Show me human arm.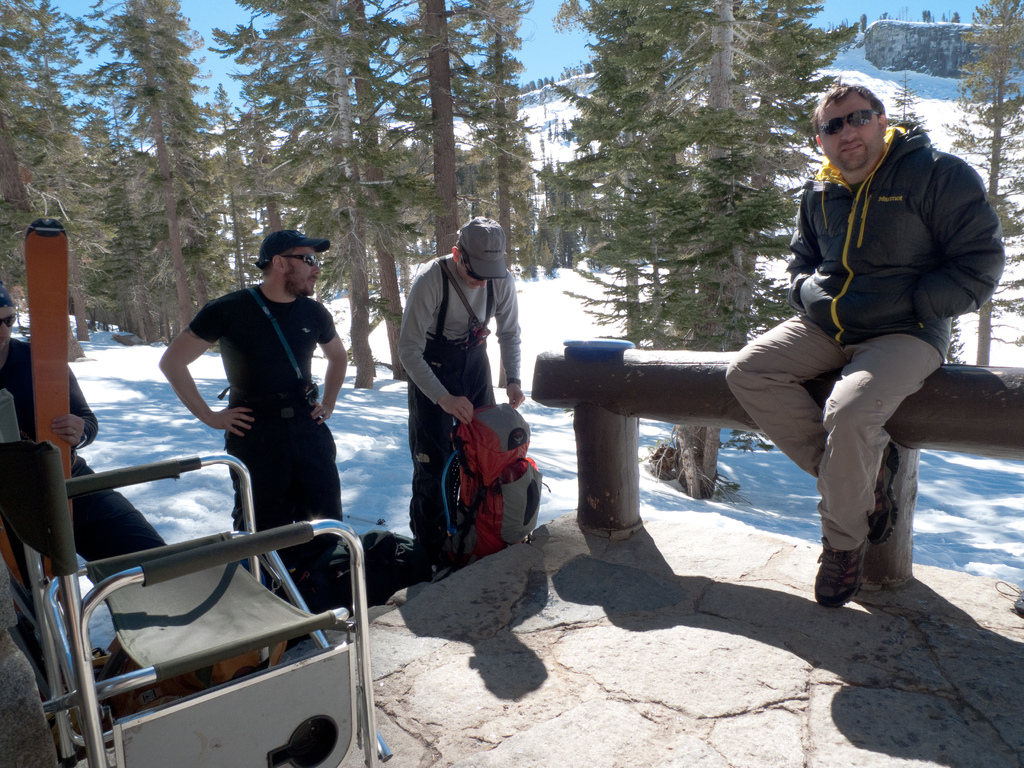
human arm is here: [396, 270, 477, 426].
